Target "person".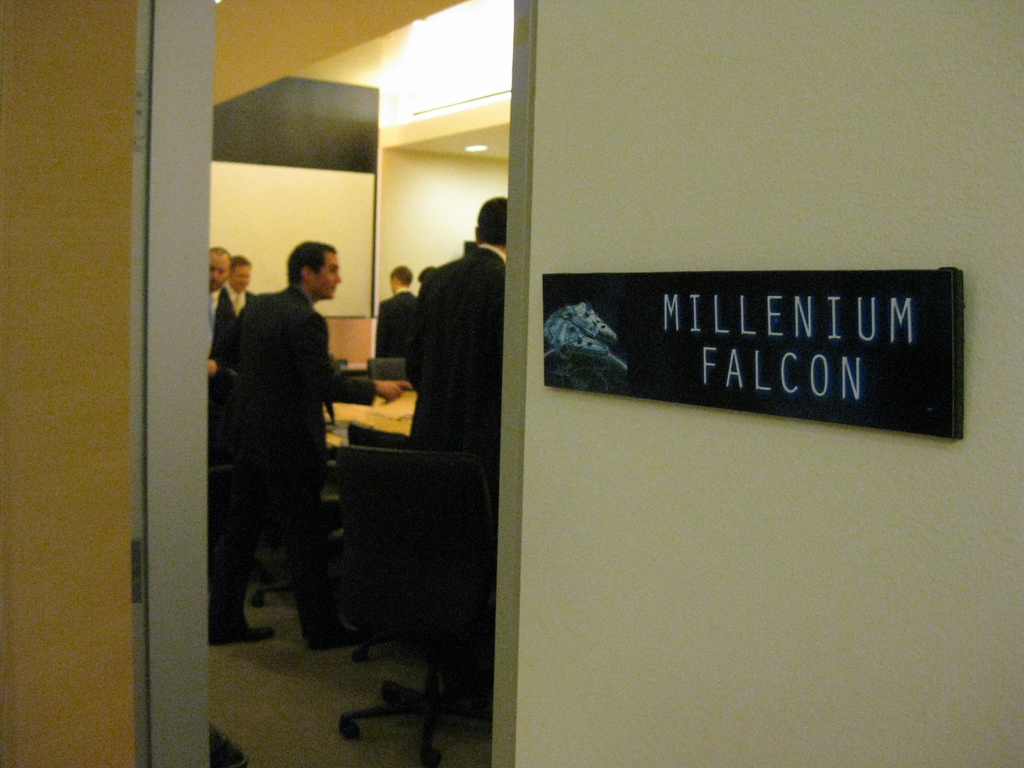
Target region: (219, 249, 251, 328).
